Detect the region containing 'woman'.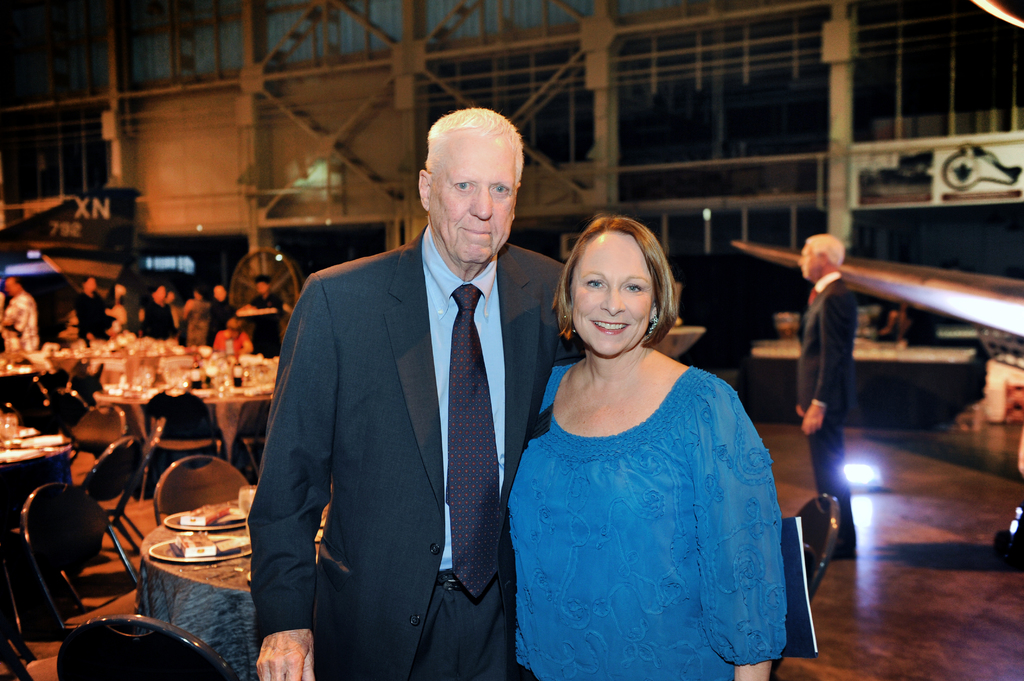
(182, 287, 215, 353).
